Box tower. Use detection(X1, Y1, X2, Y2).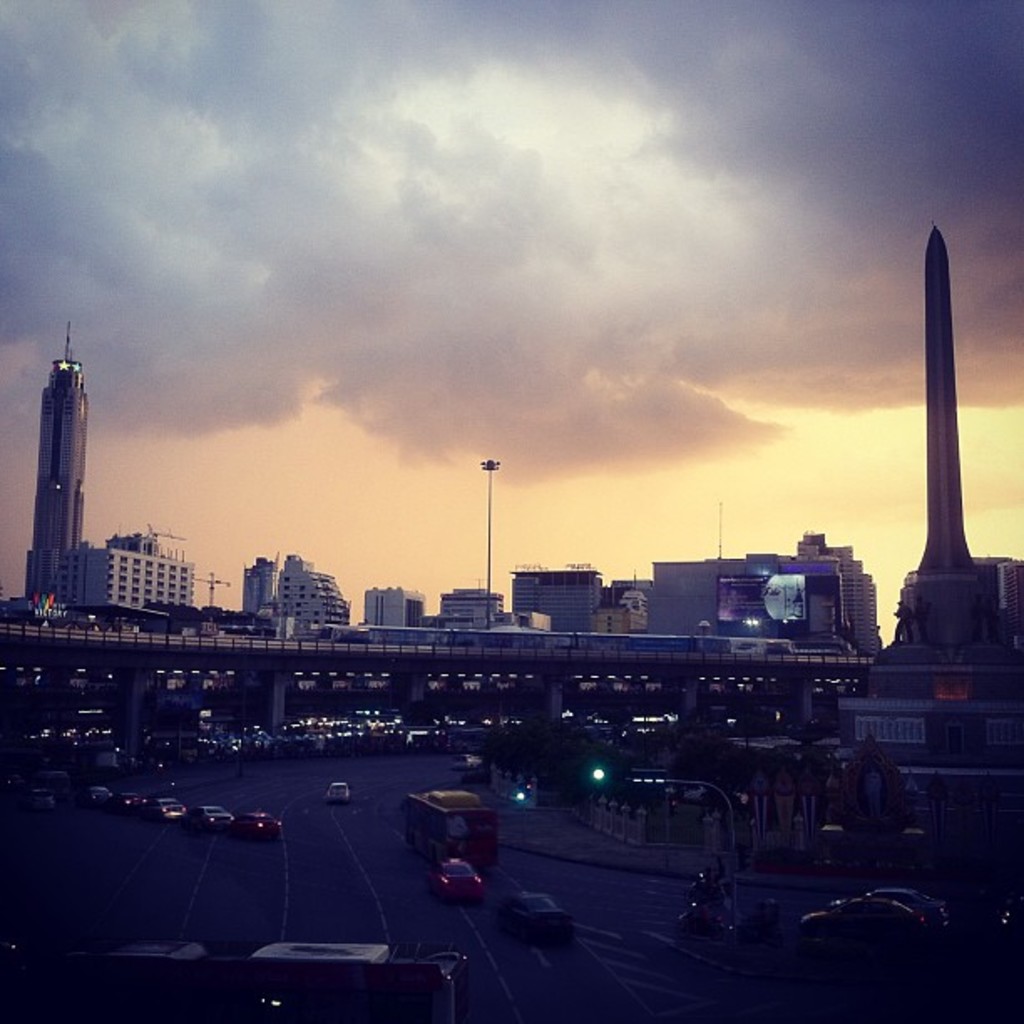
detection(25, 326, 85, 622).
